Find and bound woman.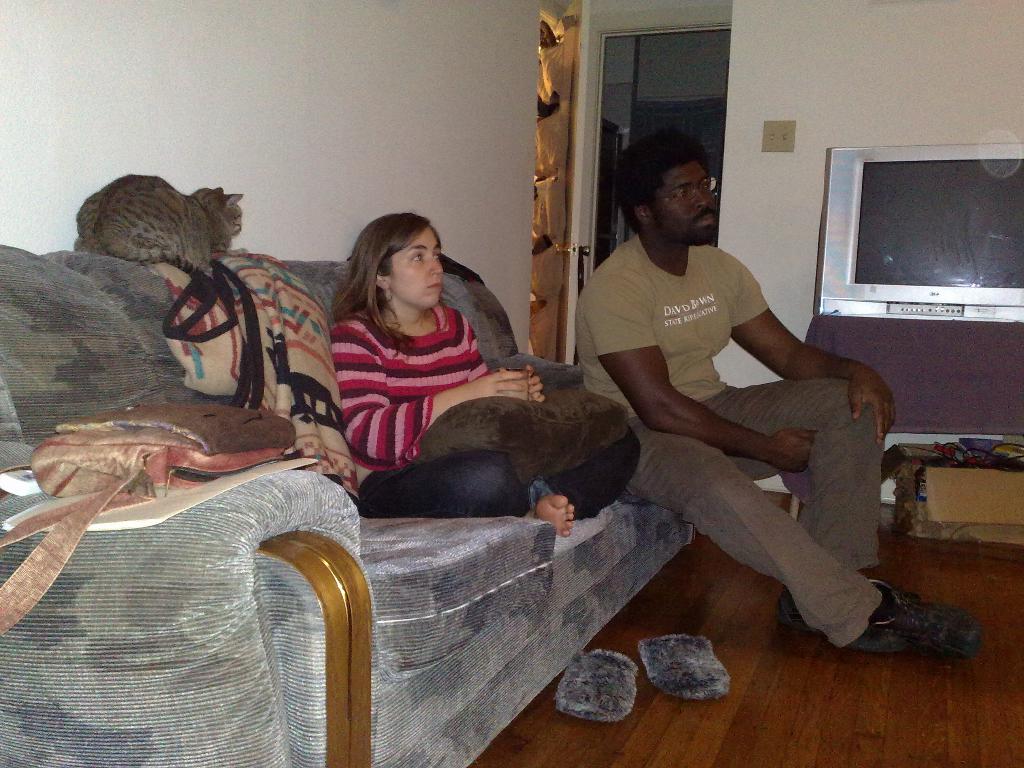
Bound: locate(327, 212, 642, 541).
